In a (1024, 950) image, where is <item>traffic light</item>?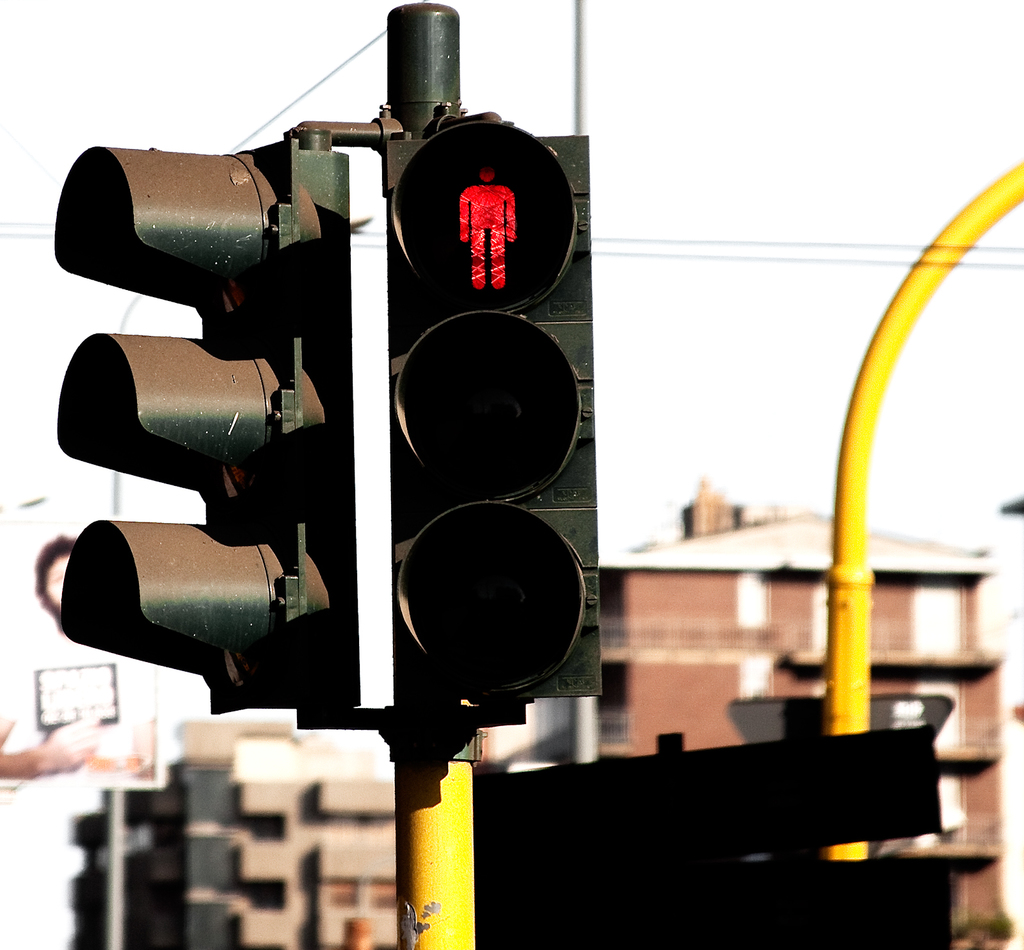
54 122 361 730.
